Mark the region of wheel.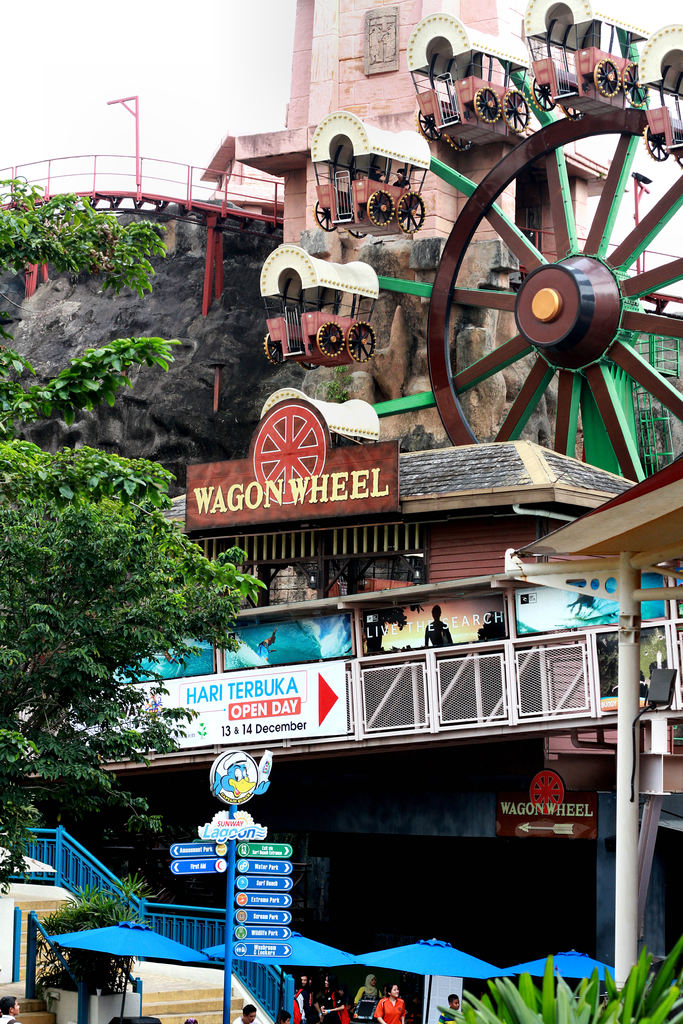
Region: bbox=(299, 357, 324, 371).
